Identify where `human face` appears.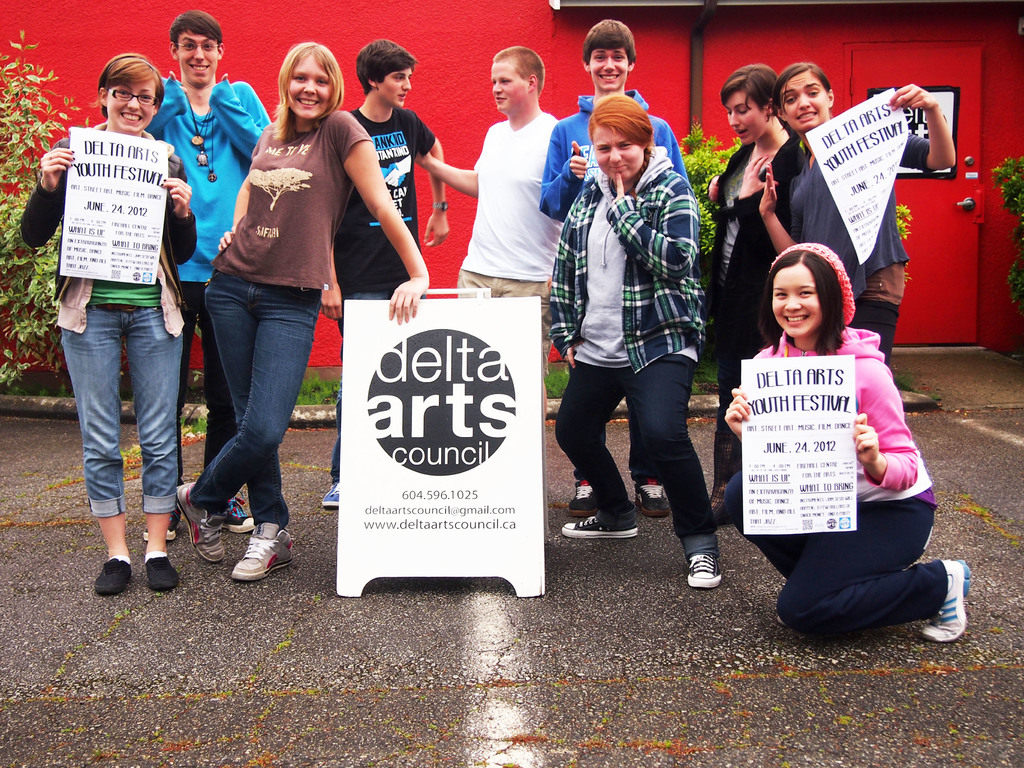
Appears at region(380, 65, 412, 104).
